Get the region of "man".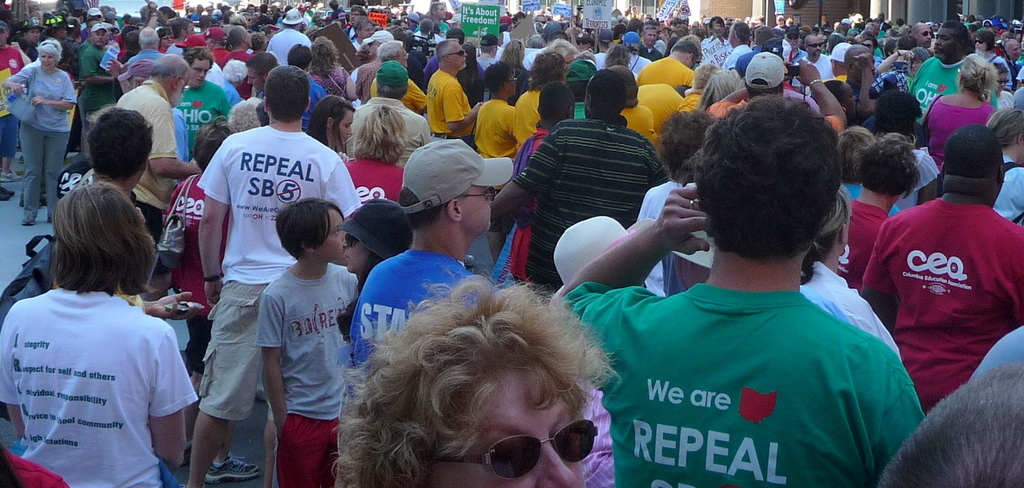
BBox(427, 36, 487, 143).
